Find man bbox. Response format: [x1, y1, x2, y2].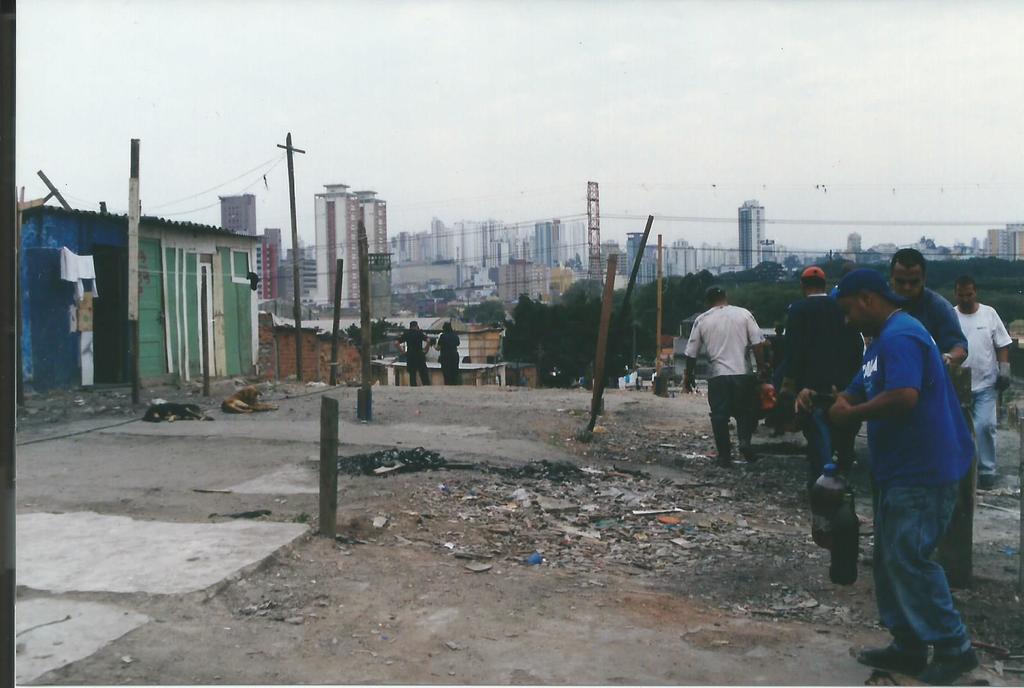
[814, 257, 989, 672].
